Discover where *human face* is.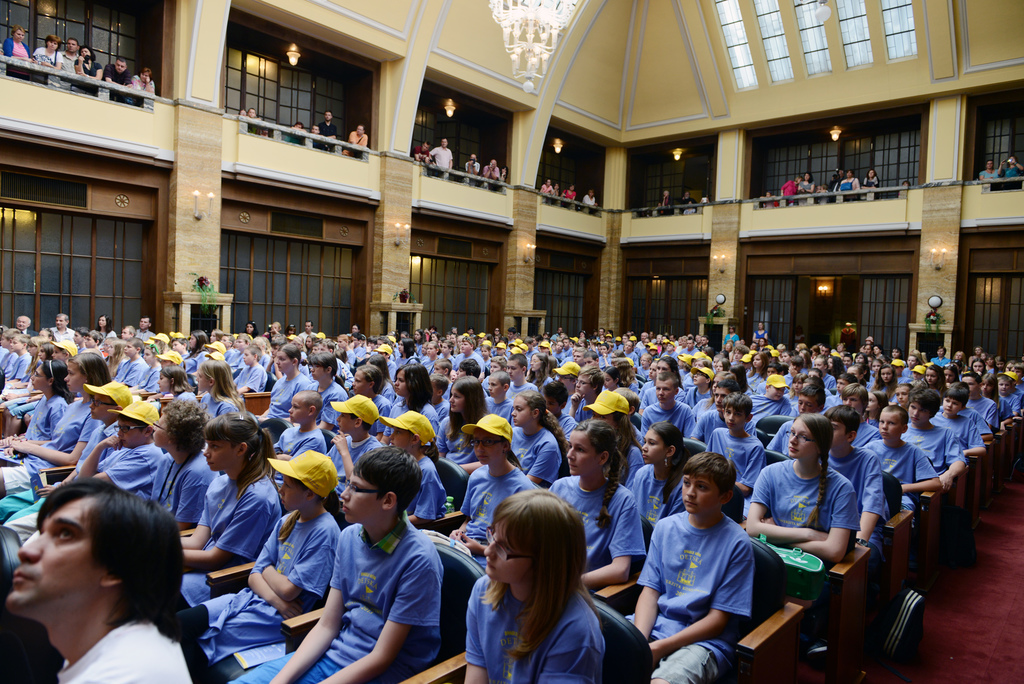
Discovered at region(9, 494, 106, 608).
